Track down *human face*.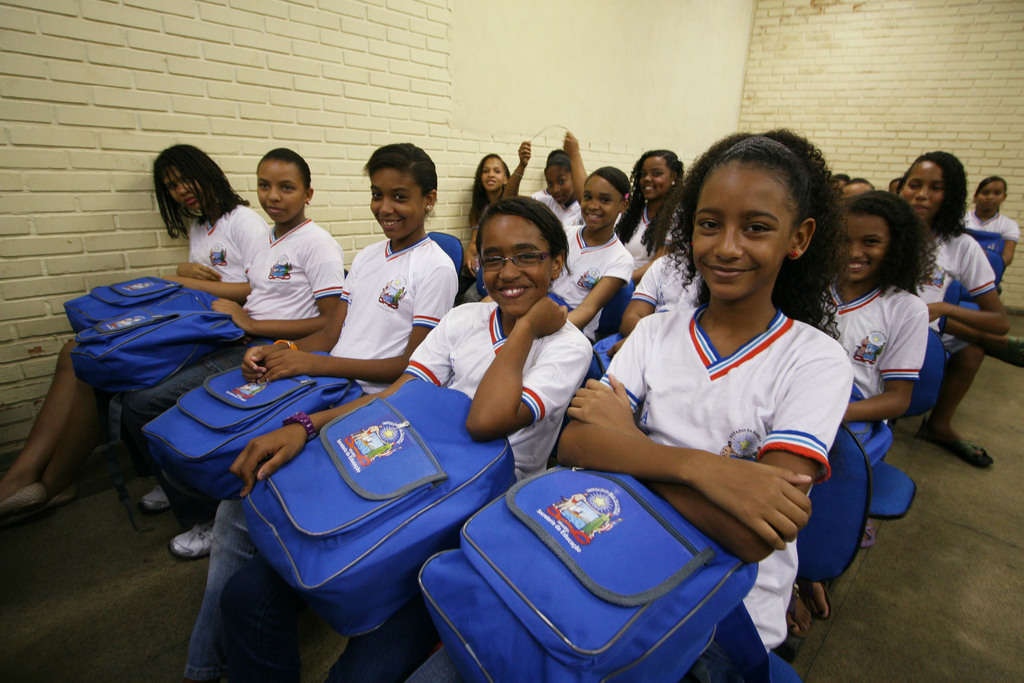
Tracked to 163, 170, 200, 206.
